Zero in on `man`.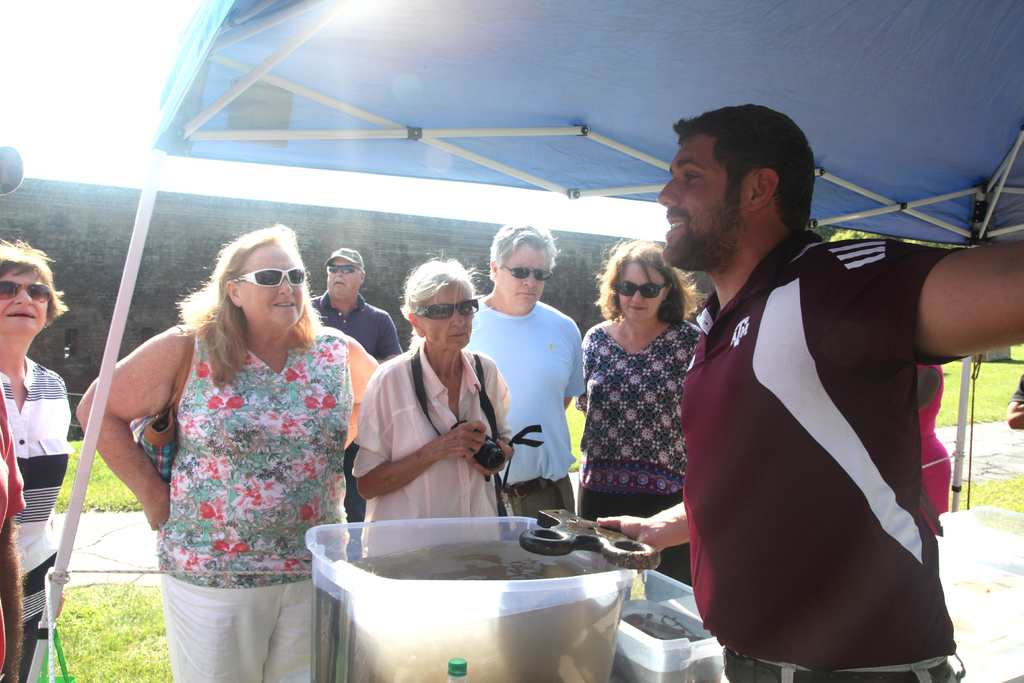
Zeroed in: 309:250:424:564.
